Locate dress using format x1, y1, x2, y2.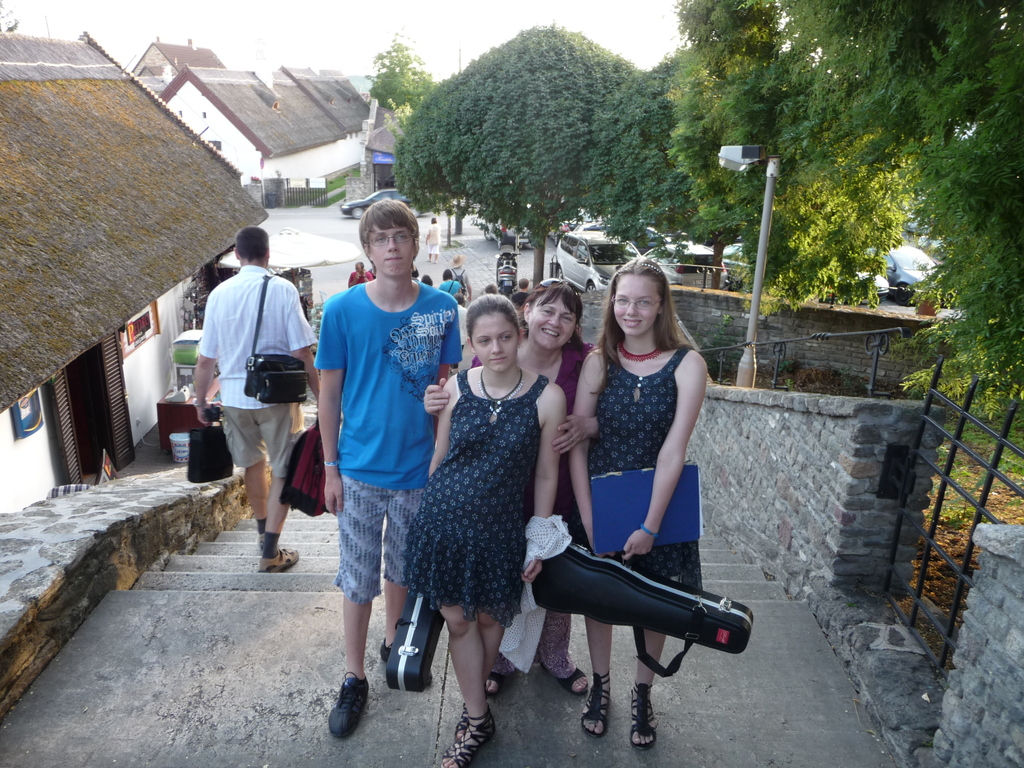
562, 340, 706, 593.
